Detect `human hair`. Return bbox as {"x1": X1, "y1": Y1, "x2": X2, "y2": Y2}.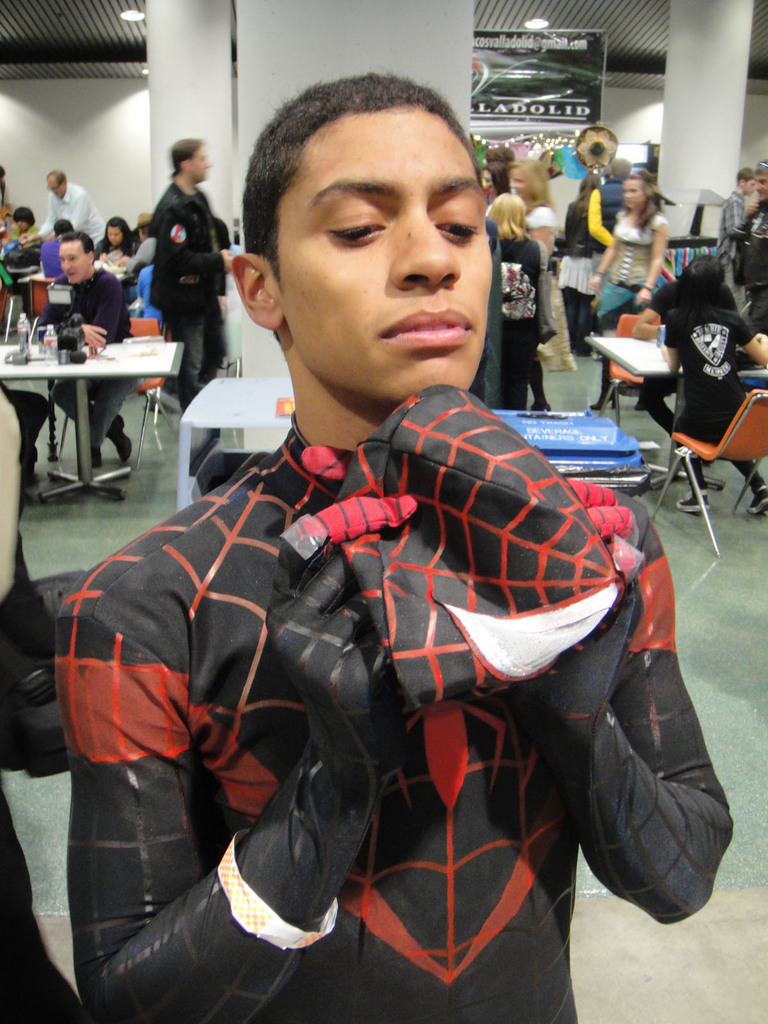
{"x1": 53, "y1": 221, "x2": 74, "y2": 233}.
